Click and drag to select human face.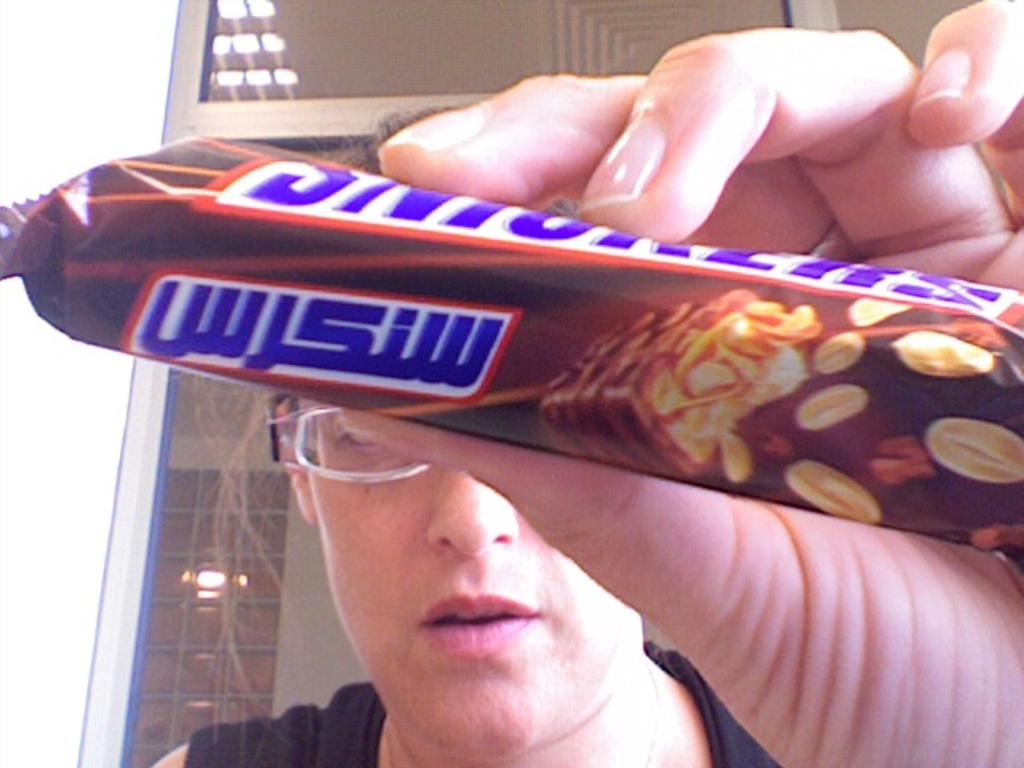
Selection: pyautogui.locateOnScreen(293, 392, 651, 766).
